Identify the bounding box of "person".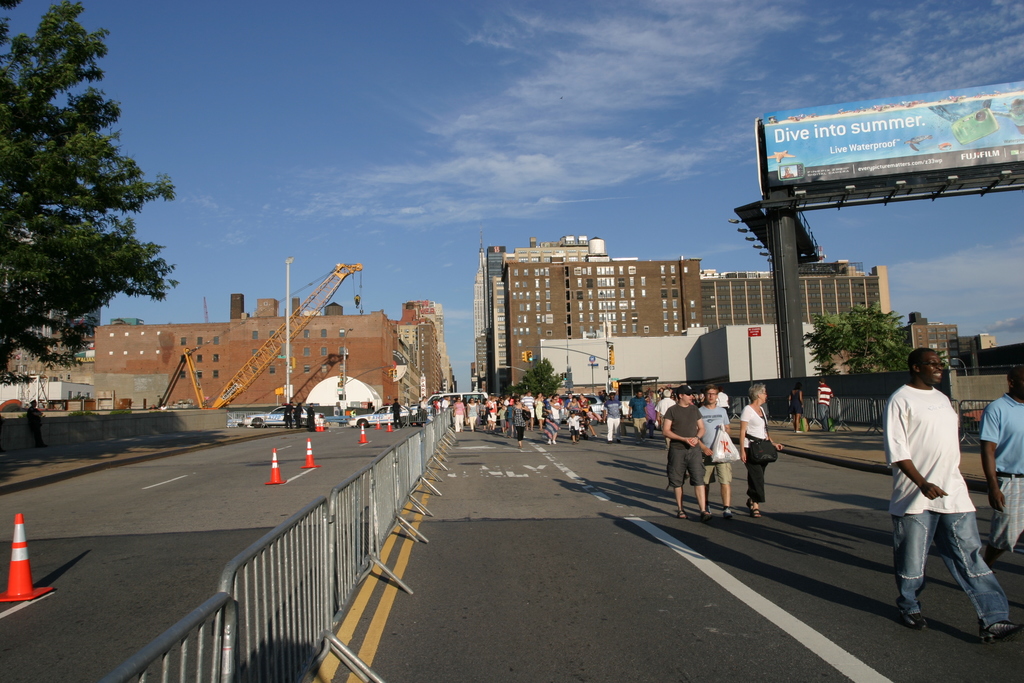
442 395 448 413.
